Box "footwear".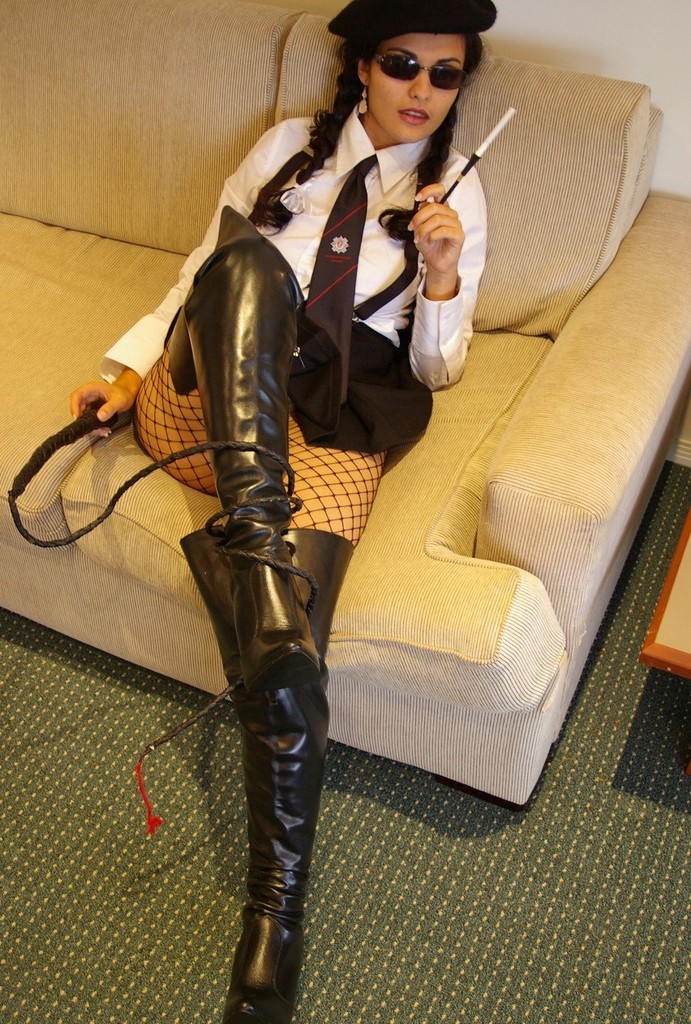
(left=175, top=202, right=327, bottom=688).
